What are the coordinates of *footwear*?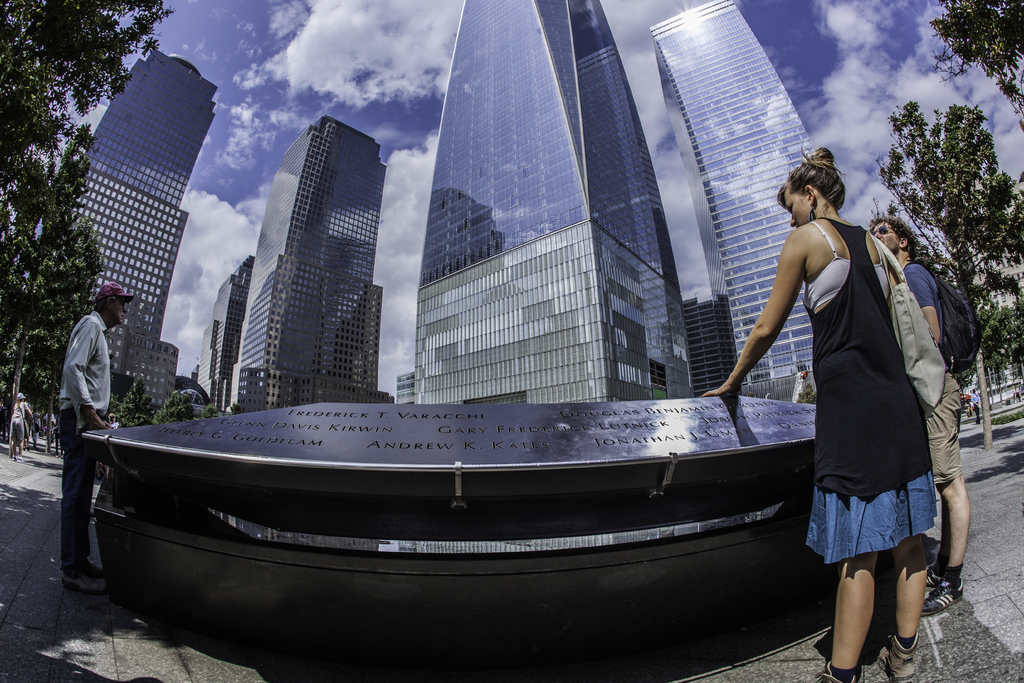
region(920, 564, 945, 588).
